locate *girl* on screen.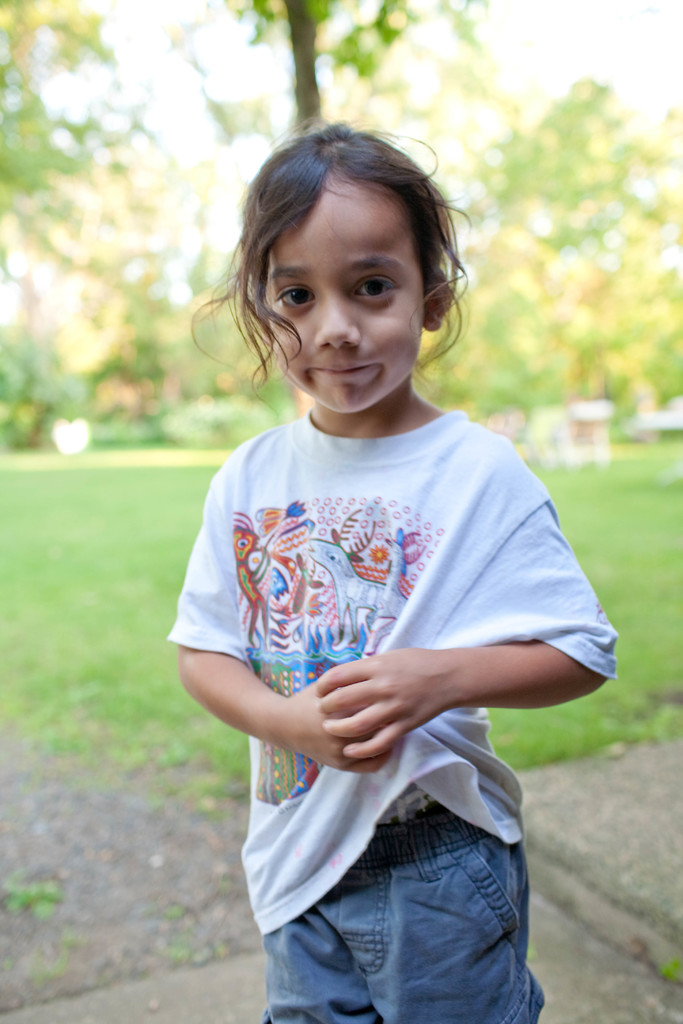
On screen at x1=163 y1=114 x2=618 y2=1023.
